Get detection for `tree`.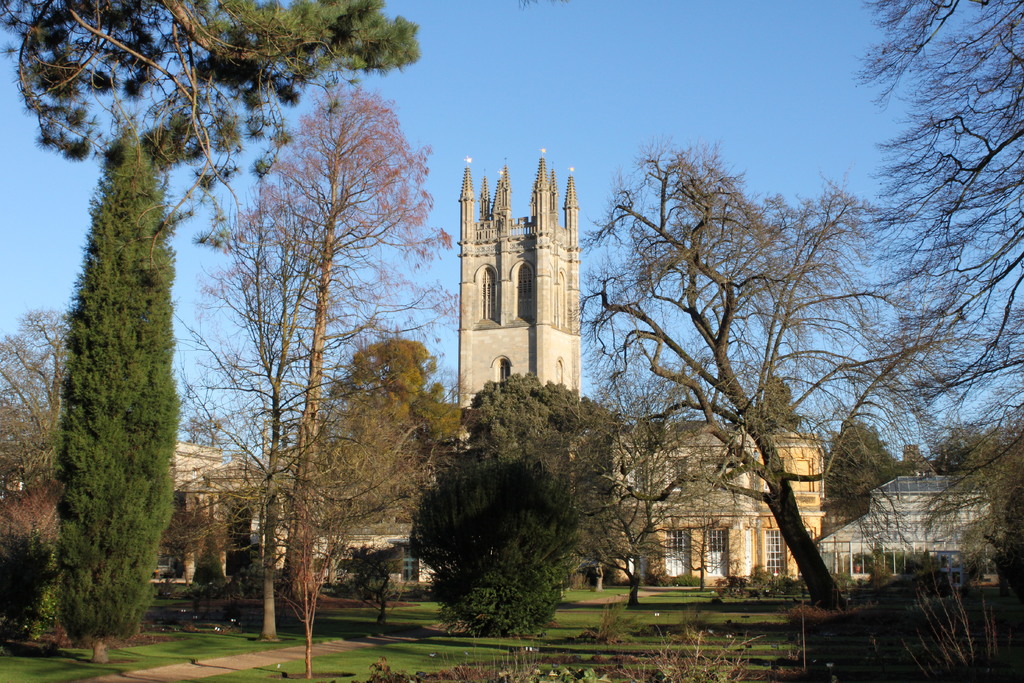
Detection: locate(6, 0, 436, 184).
